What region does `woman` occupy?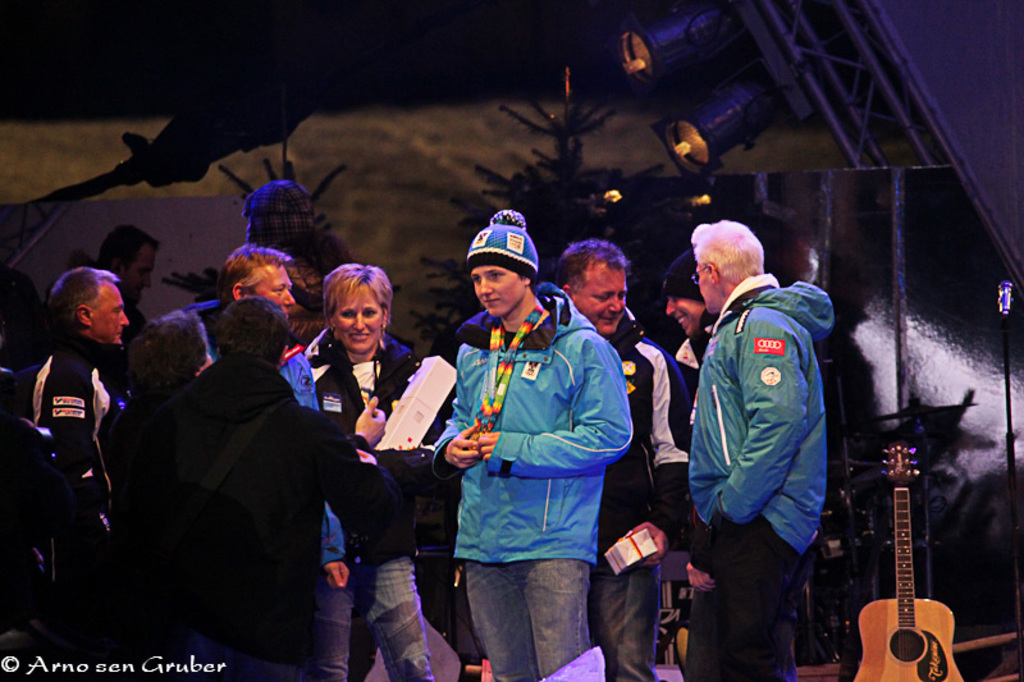
(291,261,429,434).
